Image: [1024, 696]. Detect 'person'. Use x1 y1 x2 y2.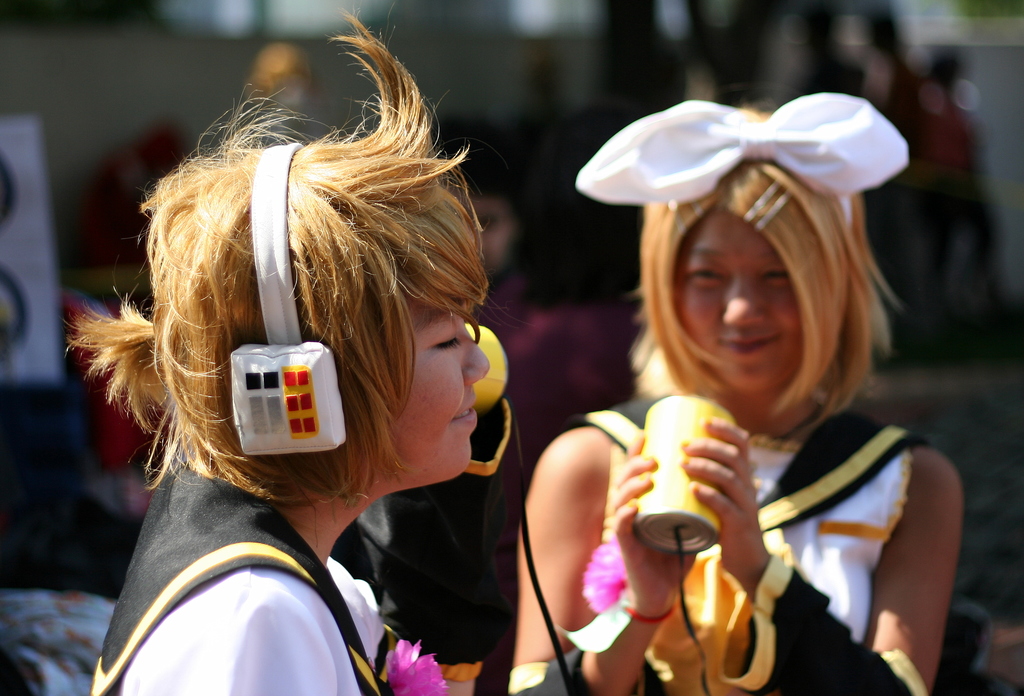
502 91 963 695.
